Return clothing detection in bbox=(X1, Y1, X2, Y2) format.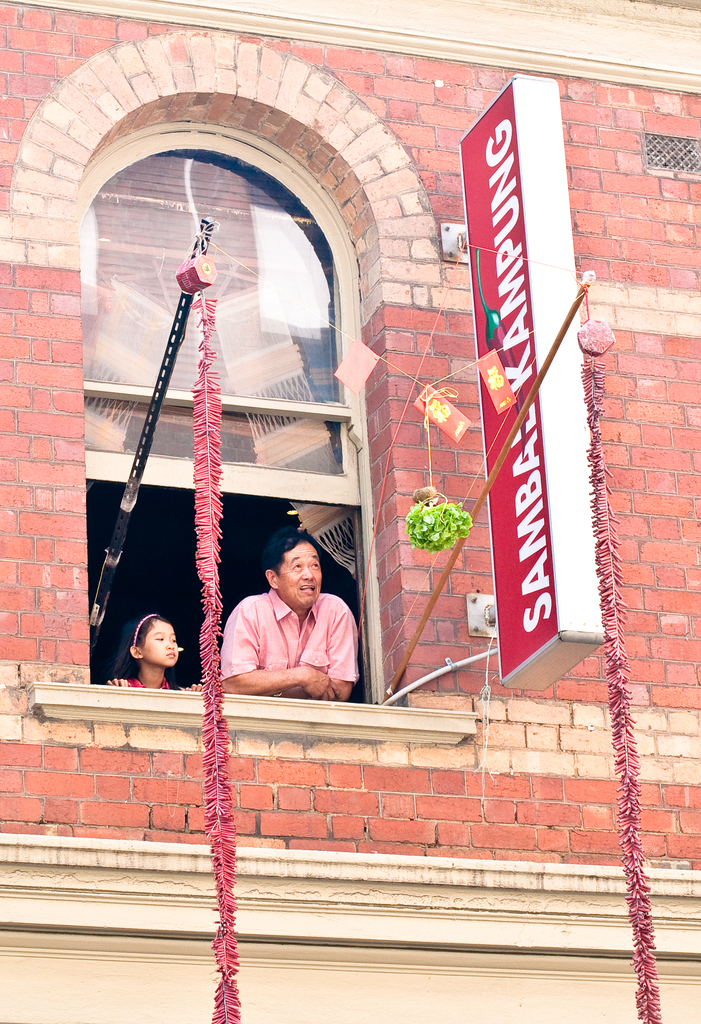
bbox=(99, 671, 171, 693).
